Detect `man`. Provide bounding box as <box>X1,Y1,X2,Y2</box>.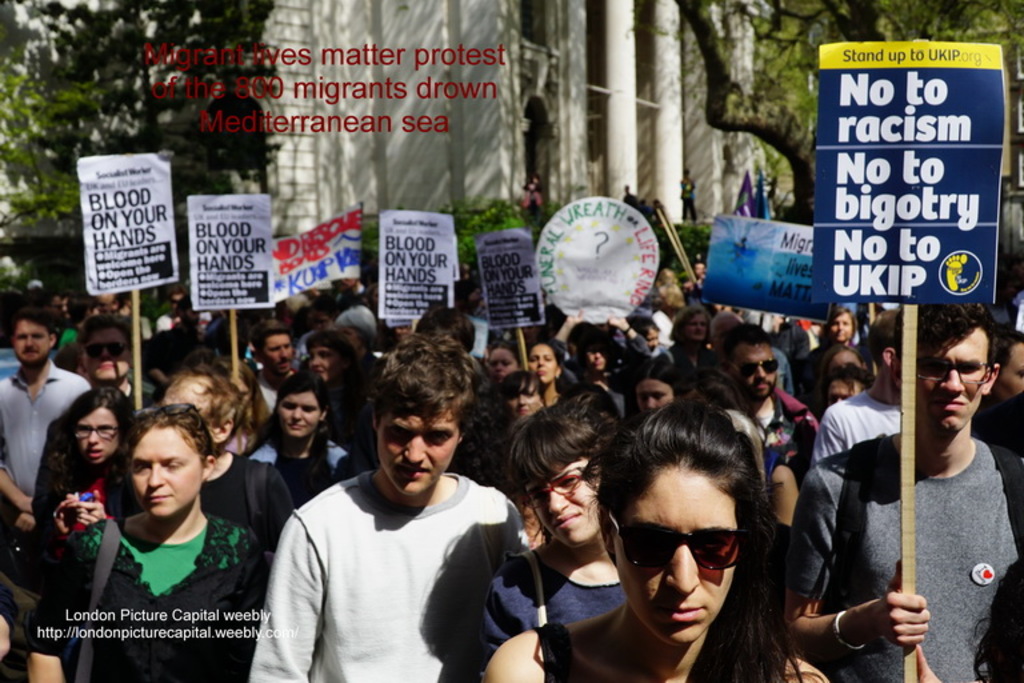
<box>248,327,297,419</box>.
